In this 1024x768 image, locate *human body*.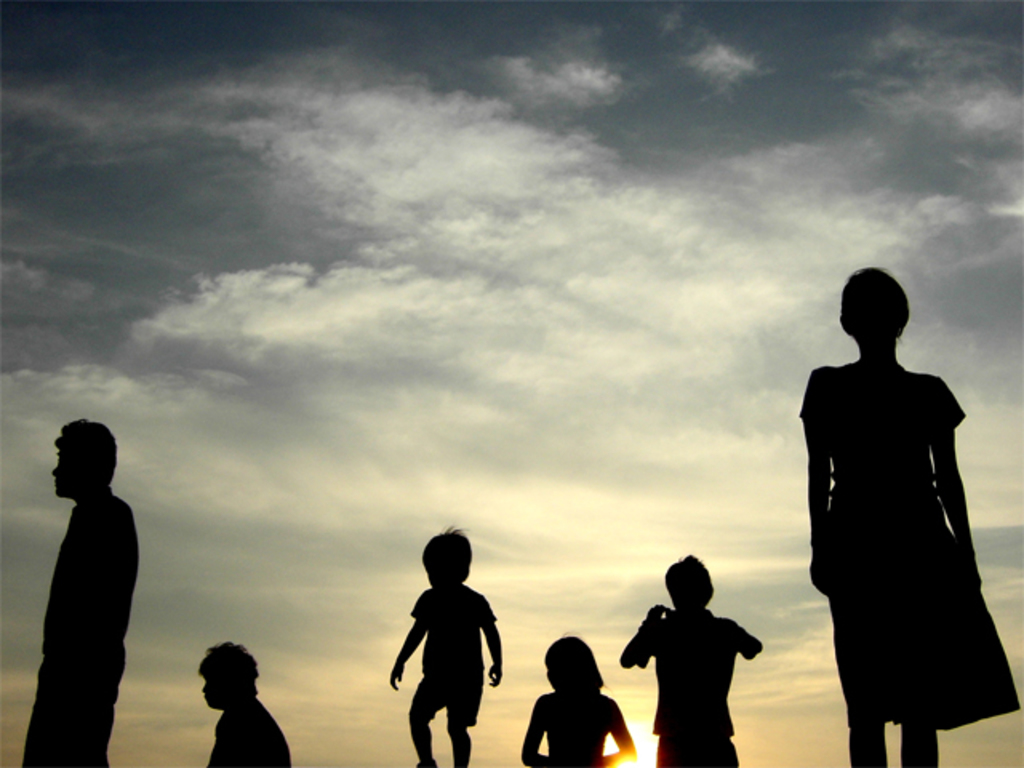
Bounding box: 211, 702, 315, 766.
